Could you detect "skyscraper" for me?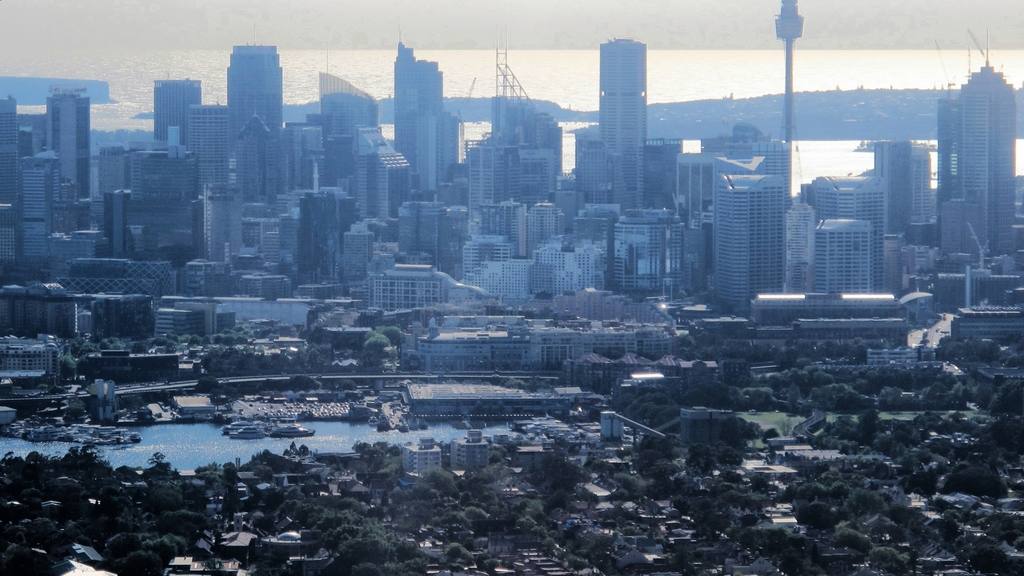
Detection result: bbox(596, 412, 627, 448).
